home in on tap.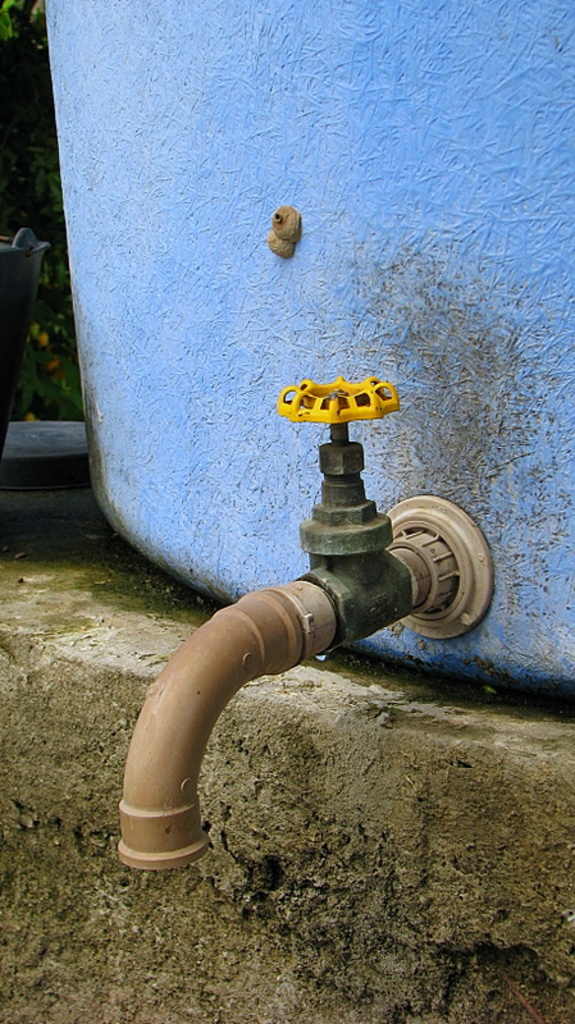
Homed in at 118, 375, 498, 872.
